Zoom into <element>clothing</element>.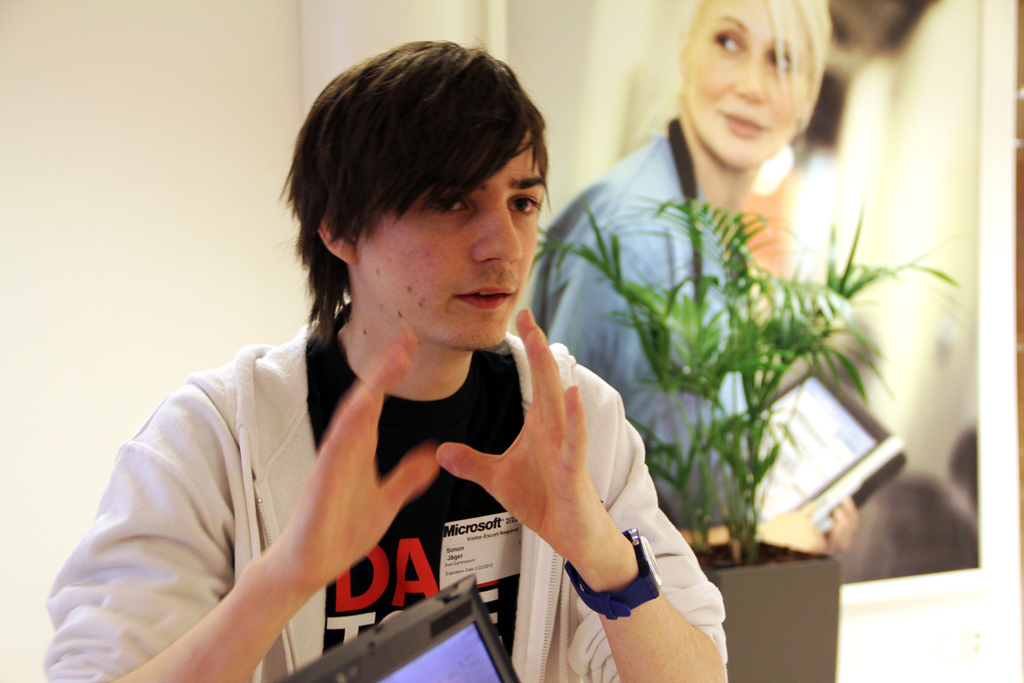
Zoom target: bbox(32, 281, 643, 671).
